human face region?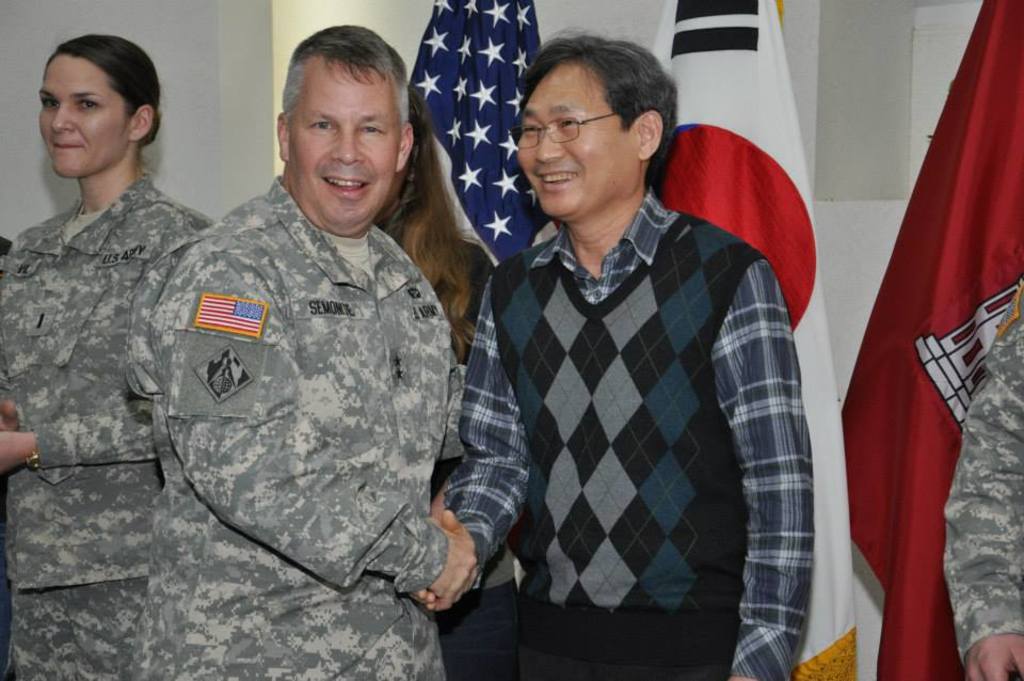
[291,58,396,235]
